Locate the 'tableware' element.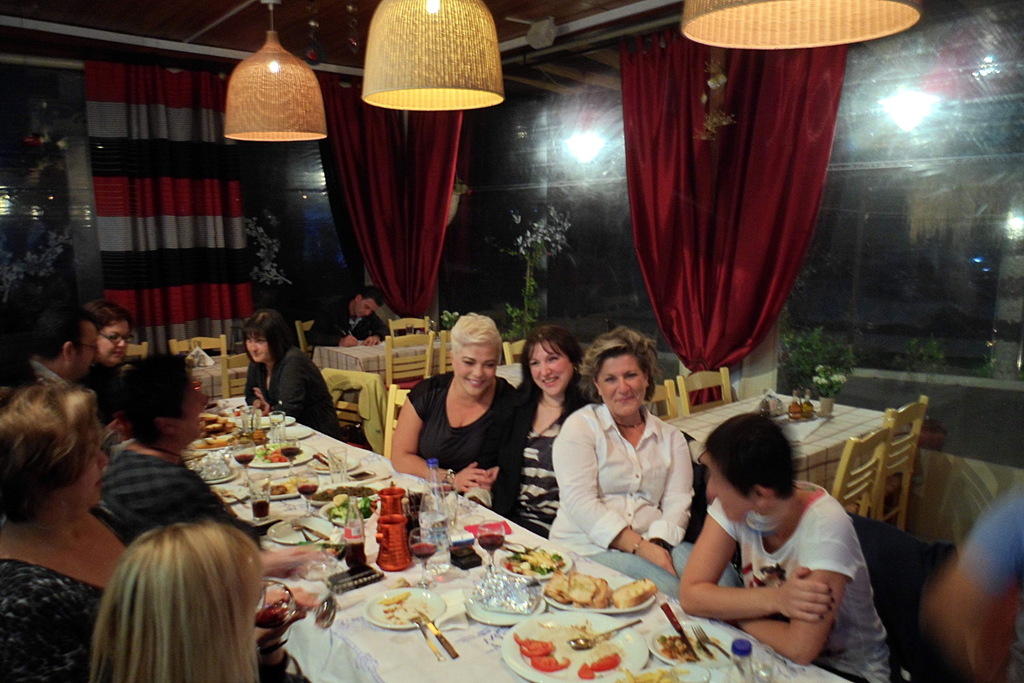
Element bbox: left=434, top=481, right=462, bottom=522.
